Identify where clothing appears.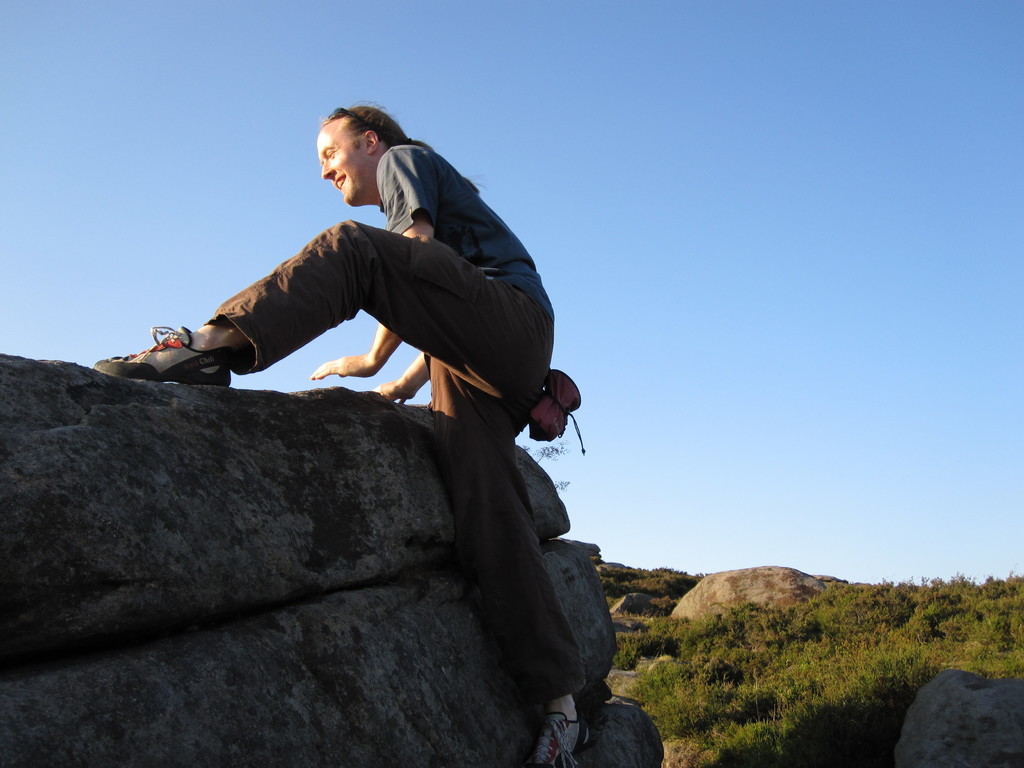
Appears at [x1=205, y1=142, x2=581, y2=710].
